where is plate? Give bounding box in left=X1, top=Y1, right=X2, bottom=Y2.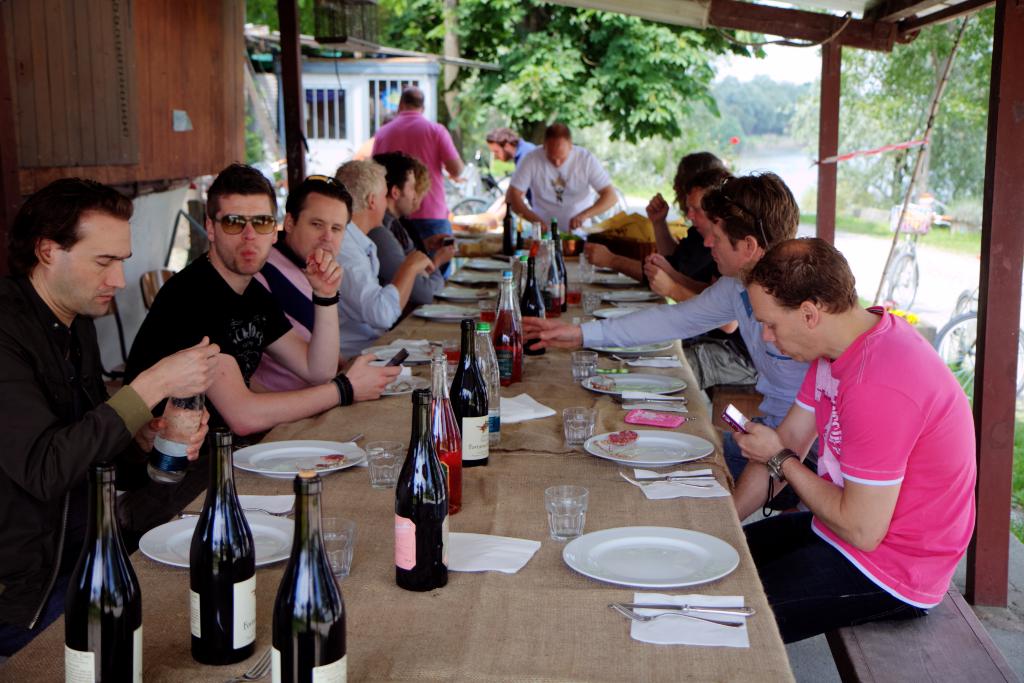
left=237, top=424, right=357, bottom=479.
